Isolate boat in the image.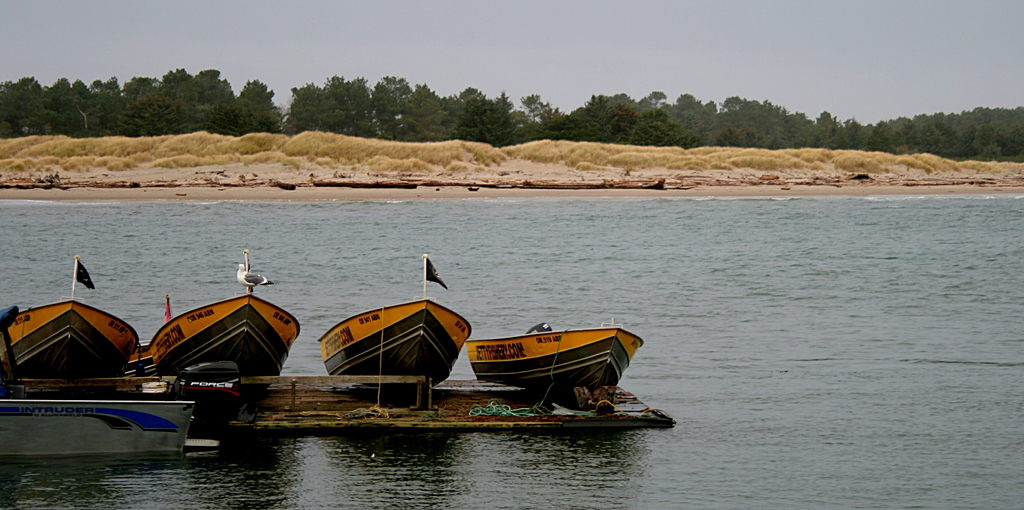
Isolated region: [x1=460, y1=321, x2=649, y2=393].
